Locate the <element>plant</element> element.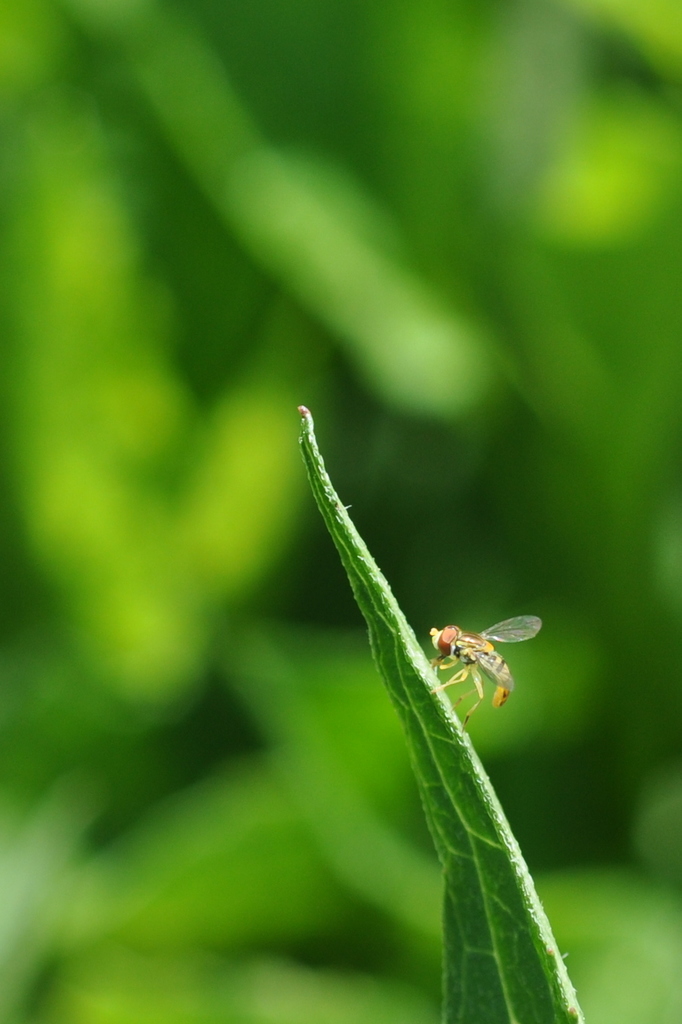
Element bbox: {"left": 302, "top": 393, "right": 565, "bottom": 1023}.
